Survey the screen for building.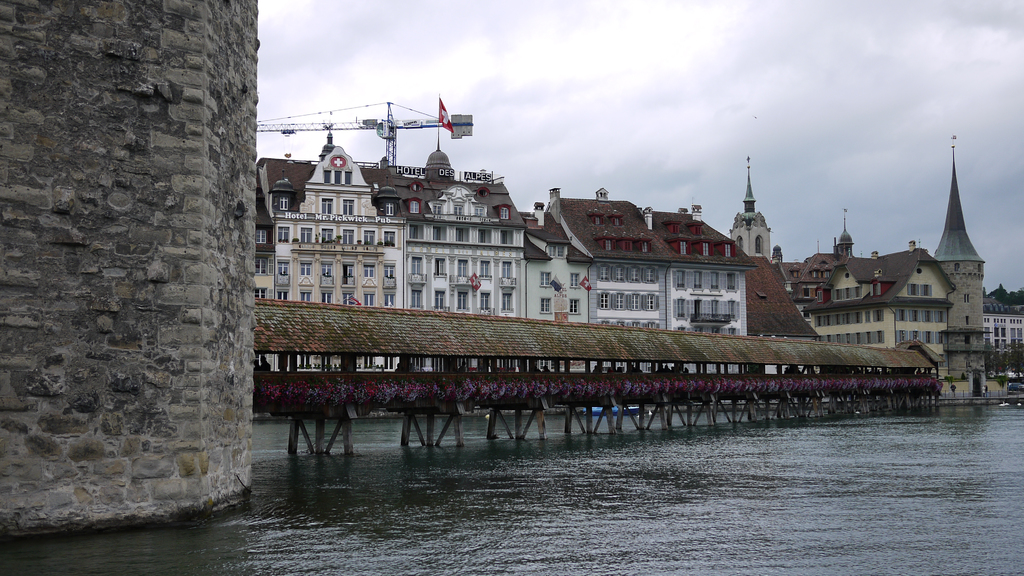
Survey found: 253, 116, 806, 370.
